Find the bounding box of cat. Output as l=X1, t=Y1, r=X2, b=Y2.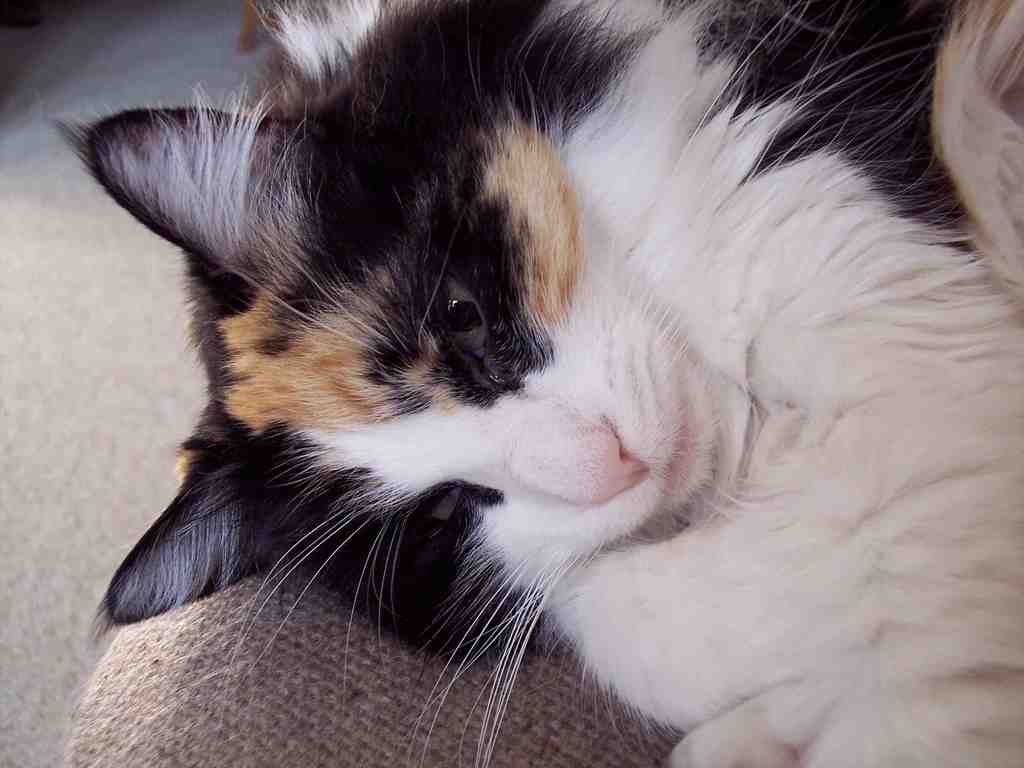
l=42, t=0, r=1023, b=767.
